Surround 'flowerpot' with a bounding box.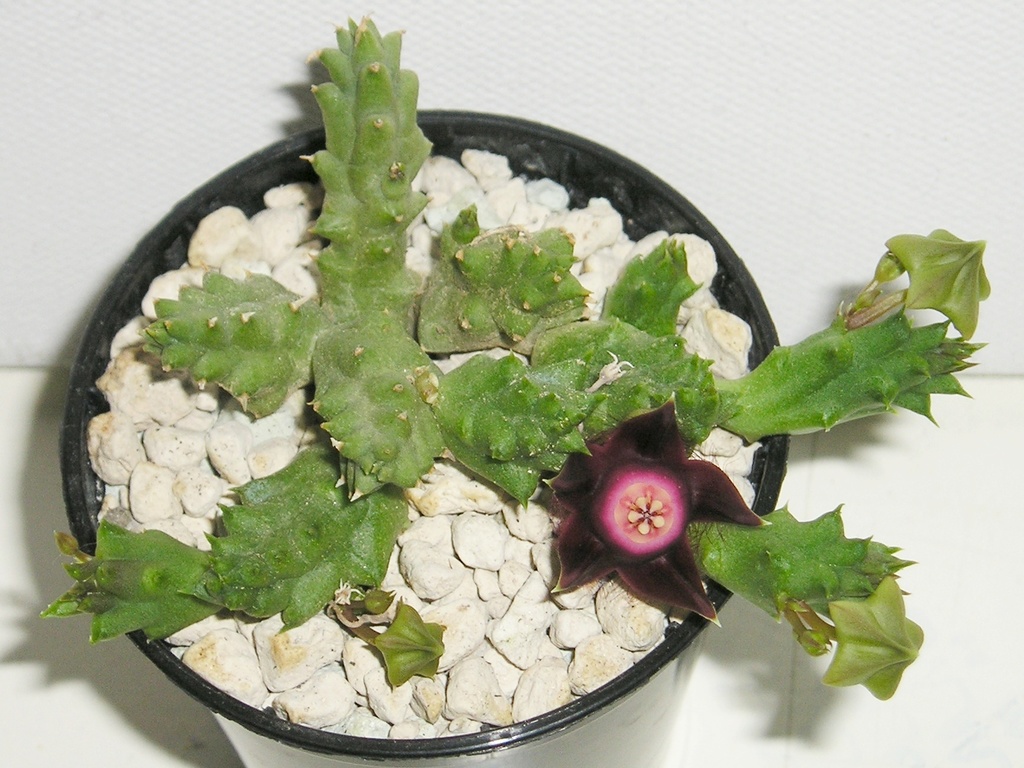
detection(59, 109, 791, 767).
